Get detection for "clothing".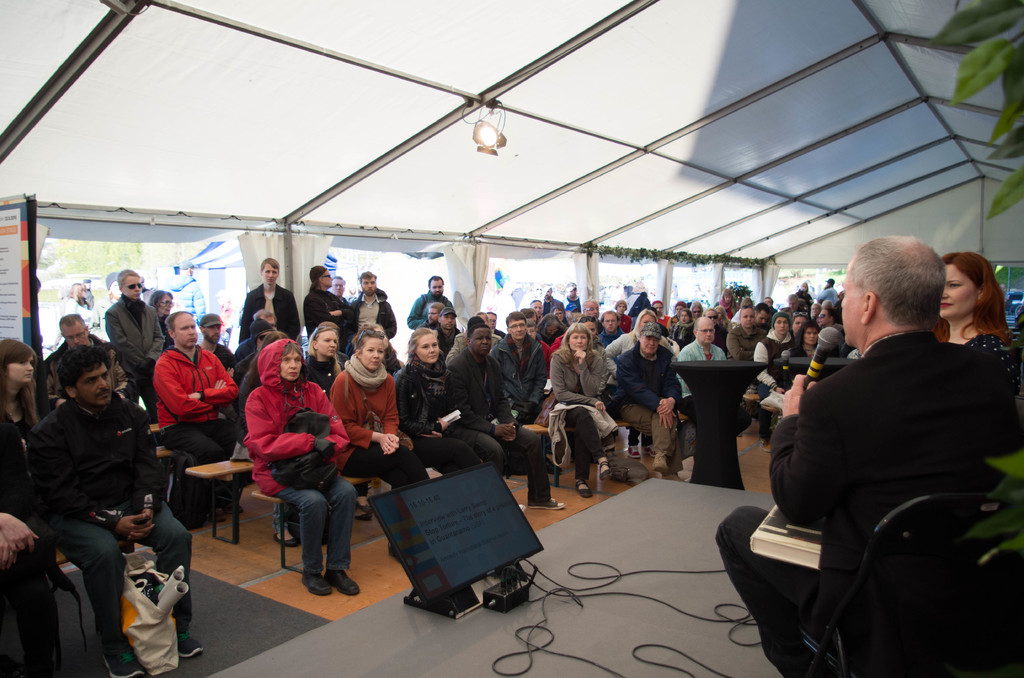
Detection: Rect(63, 300, 95, 332).
